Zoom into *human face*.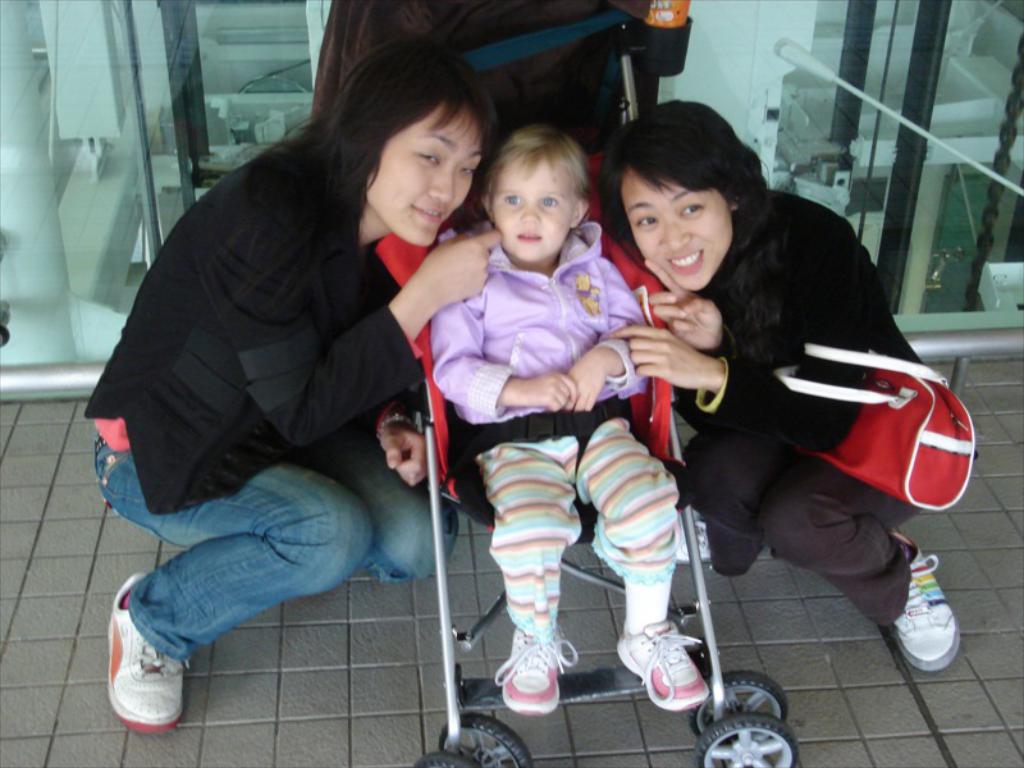
Zoom target: crop(369, 96, 483, 244).
